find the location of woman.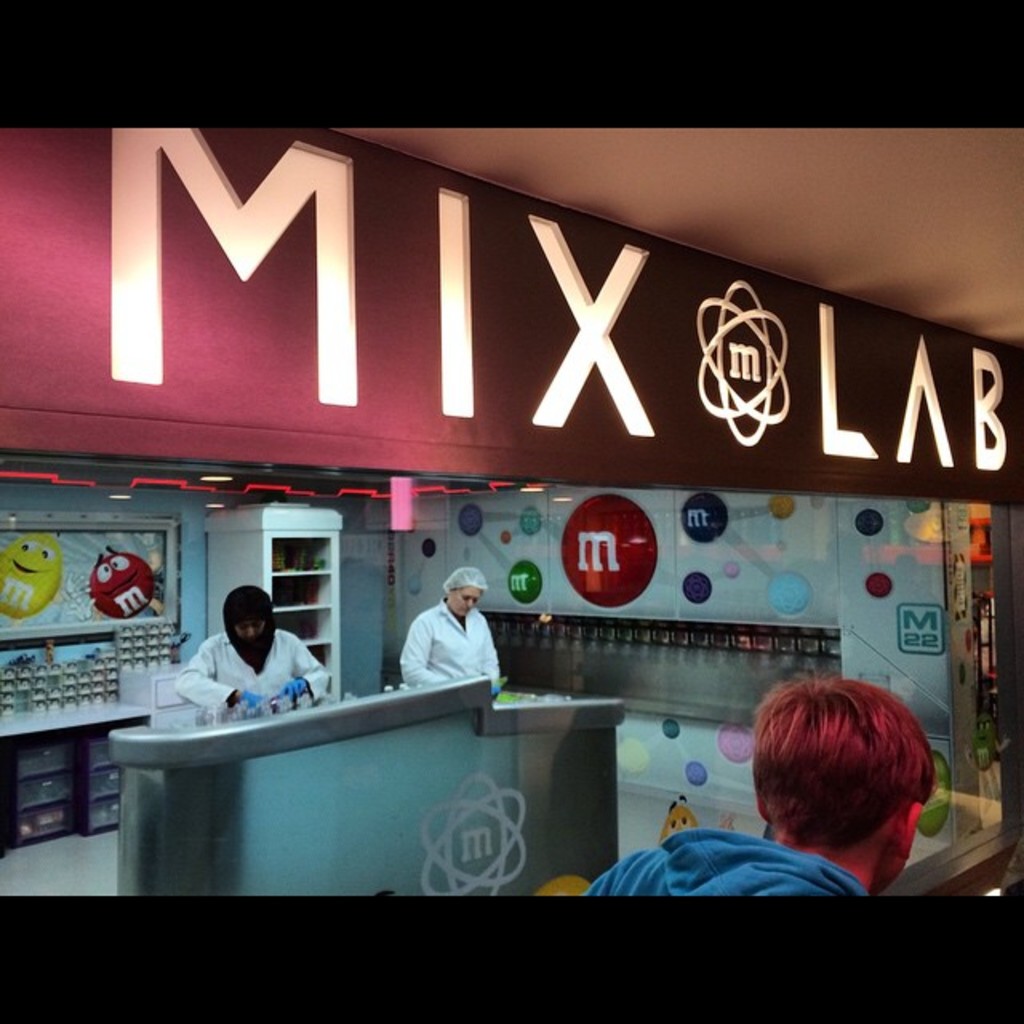
Location: pyautogui.locateOnScreen(162, 587, 326, 710).
